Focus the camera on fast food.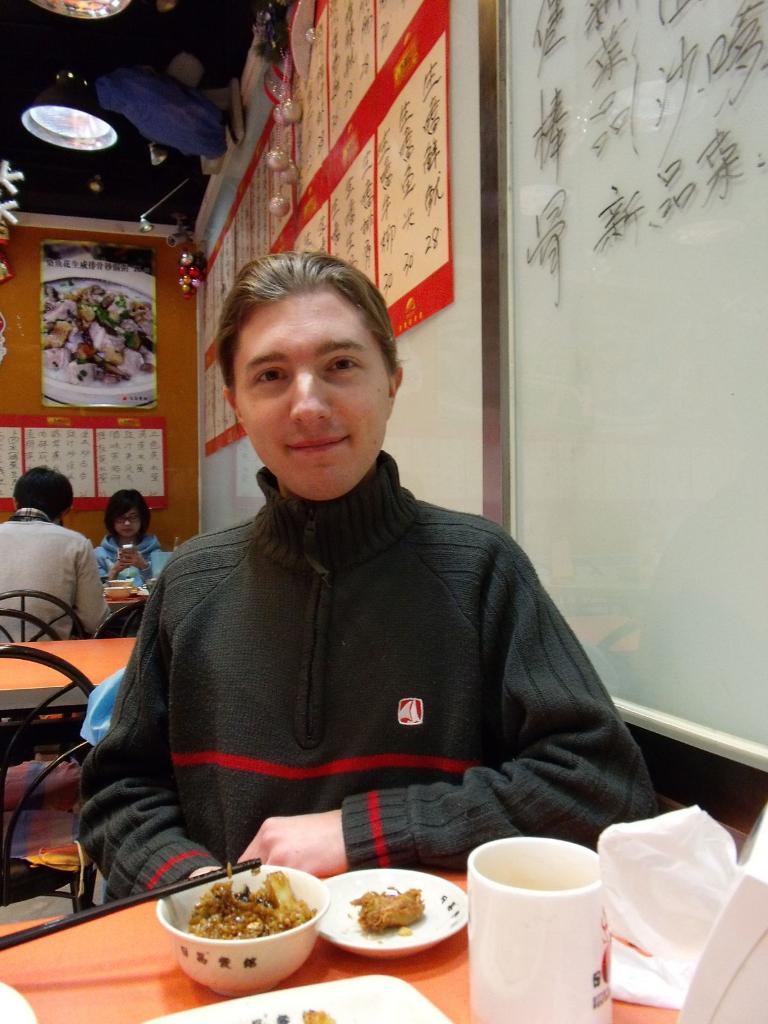
Focus region: (x1=352, y1=884, x2=427, y2=934).
